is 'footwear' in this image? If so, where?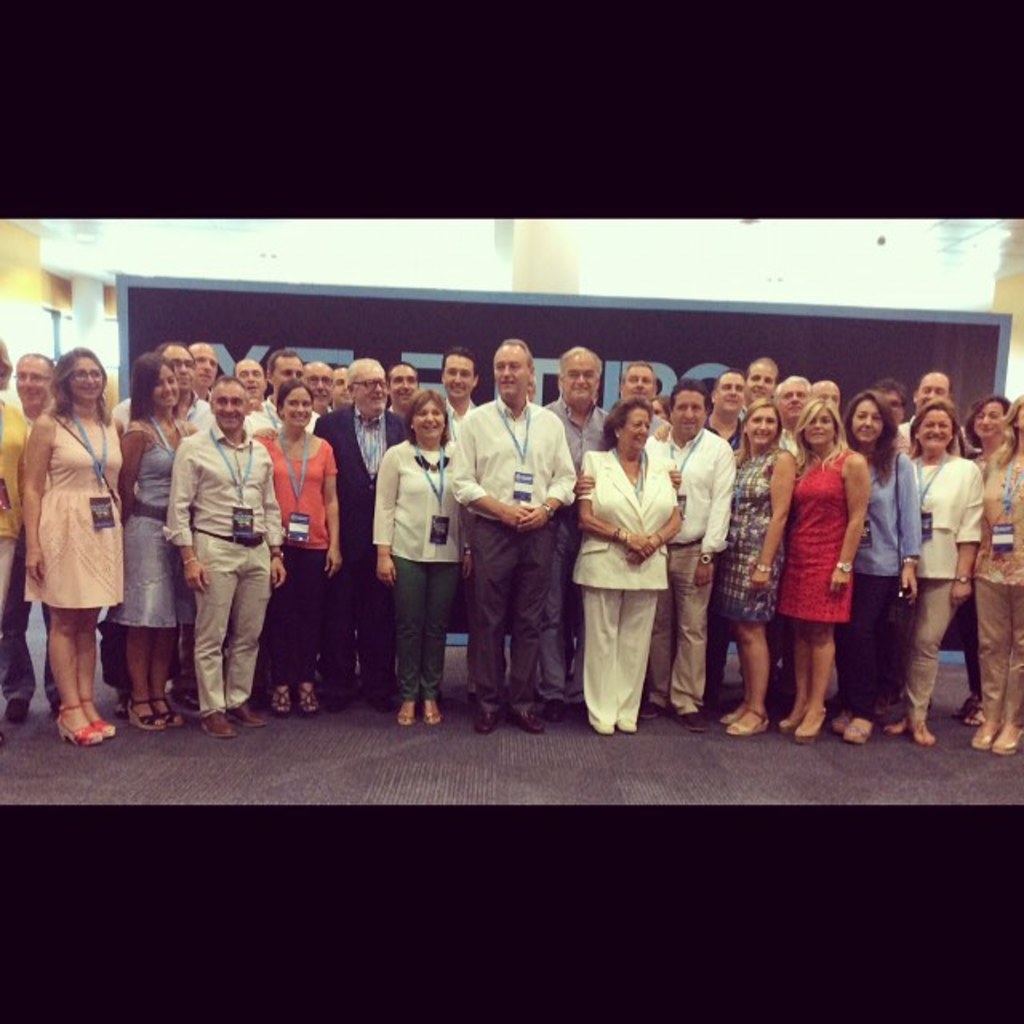
Yes, at {"left": 181, "top": 709, "right": 226, "bottom": 733}.
